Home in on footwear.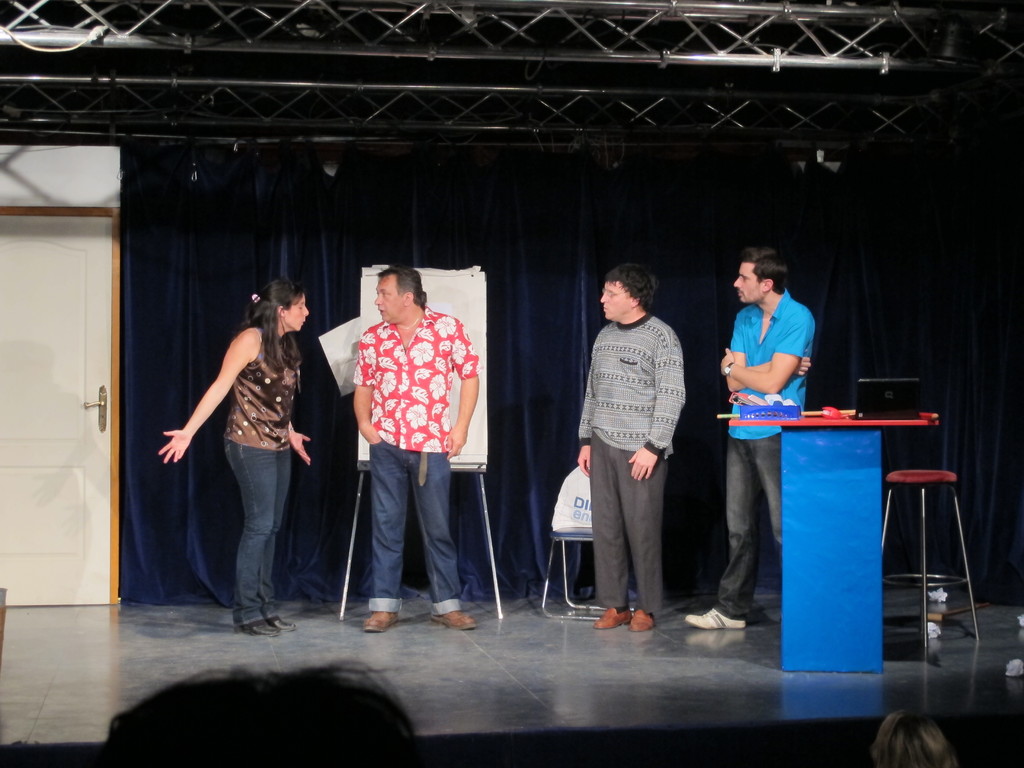
Homed in at bbox=(589, 602, 636, 632).
